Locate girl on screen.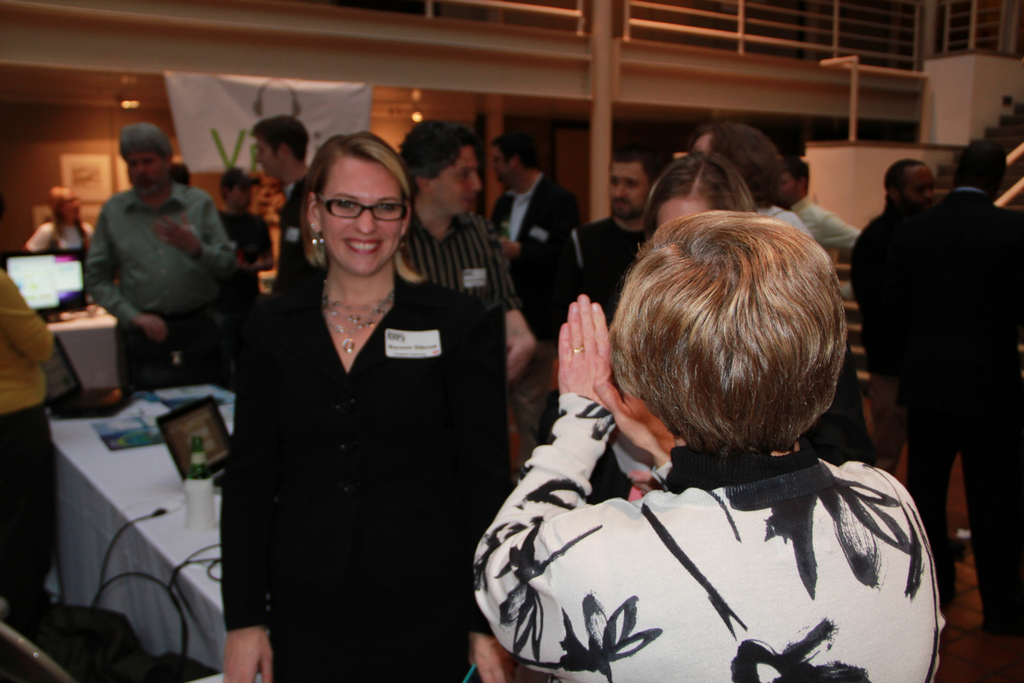
On screen at {"left": 472, "top": 208, "right": 948, "bottom": 682}.
